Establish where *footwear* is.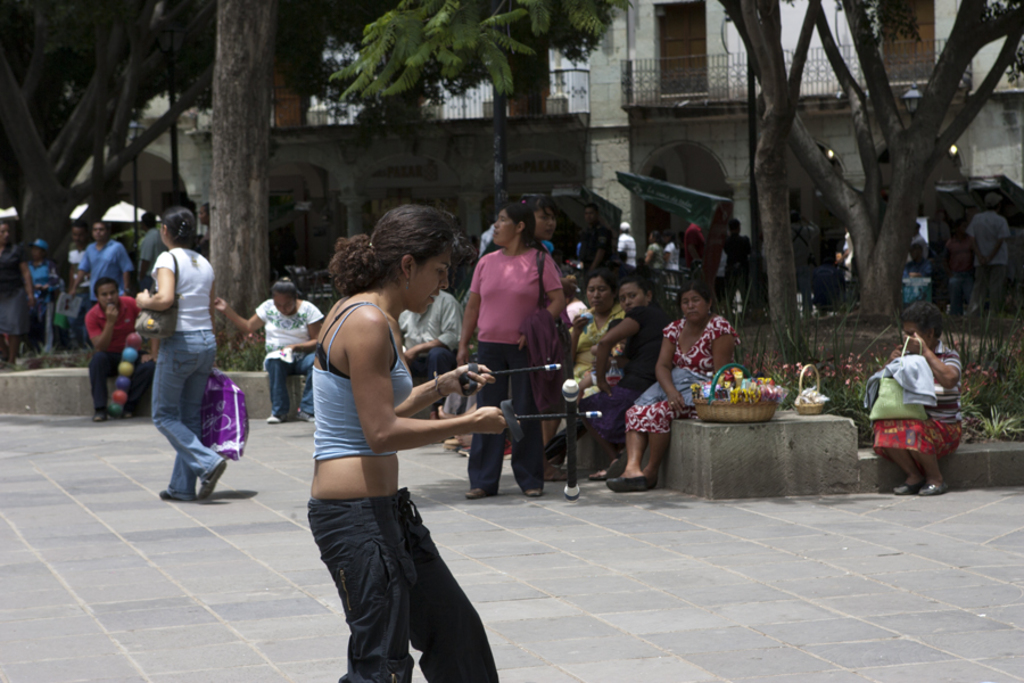
Established at (x1=193, y1=459, x2=228, y2=502).
